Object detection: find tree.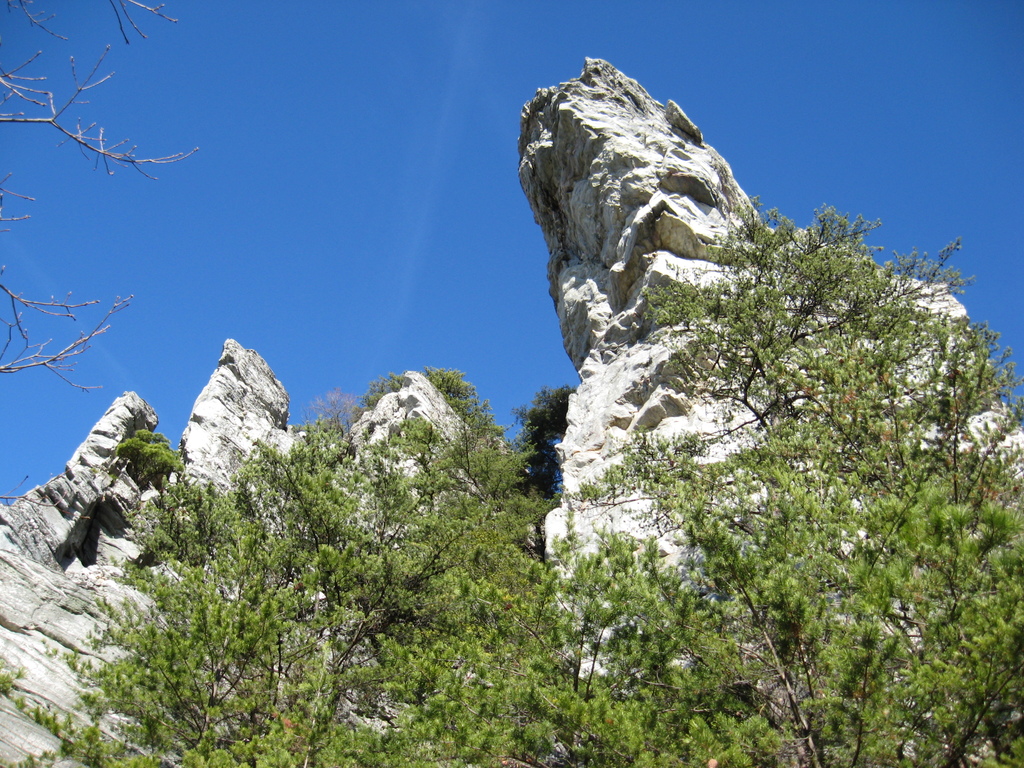
box(91, 187, 1023, 767).
